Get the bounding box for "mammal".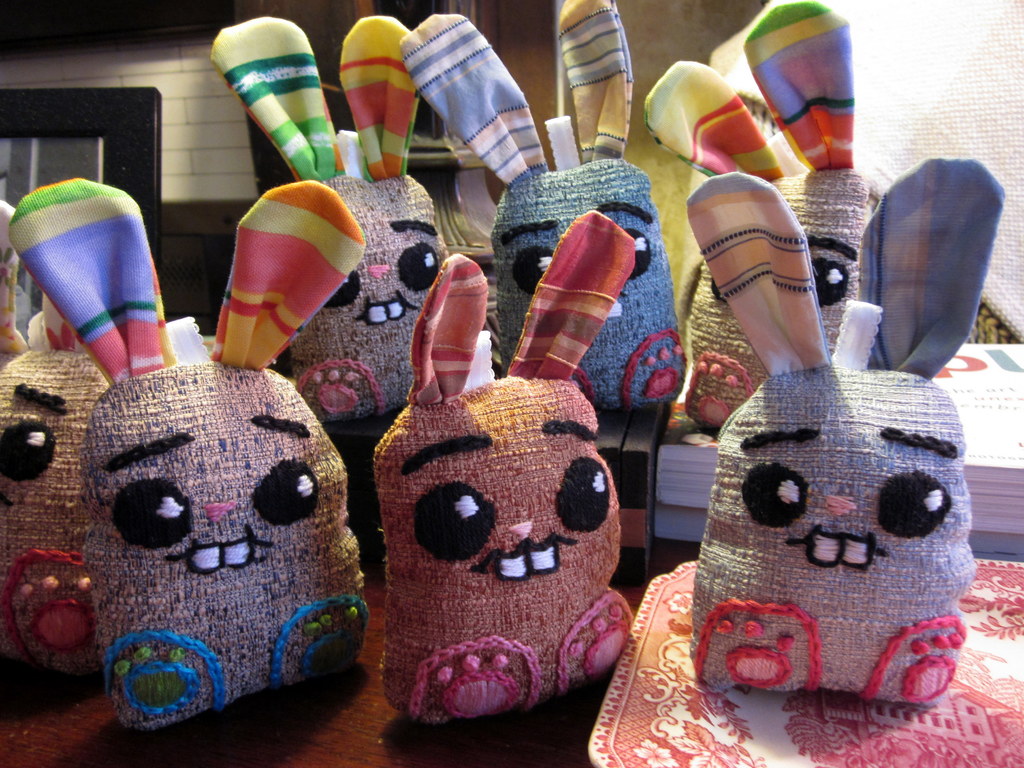
<region>687, 147, 1012, 696</region>.
